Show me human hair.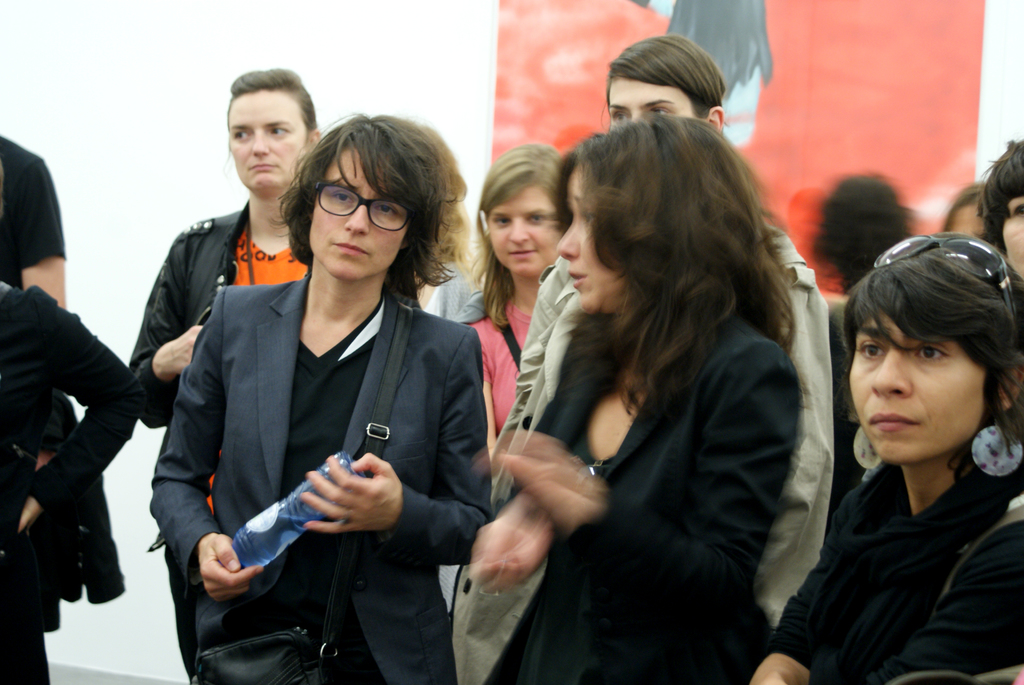
human hair is here: (left=465, top=144, right=560, bottom=325).
